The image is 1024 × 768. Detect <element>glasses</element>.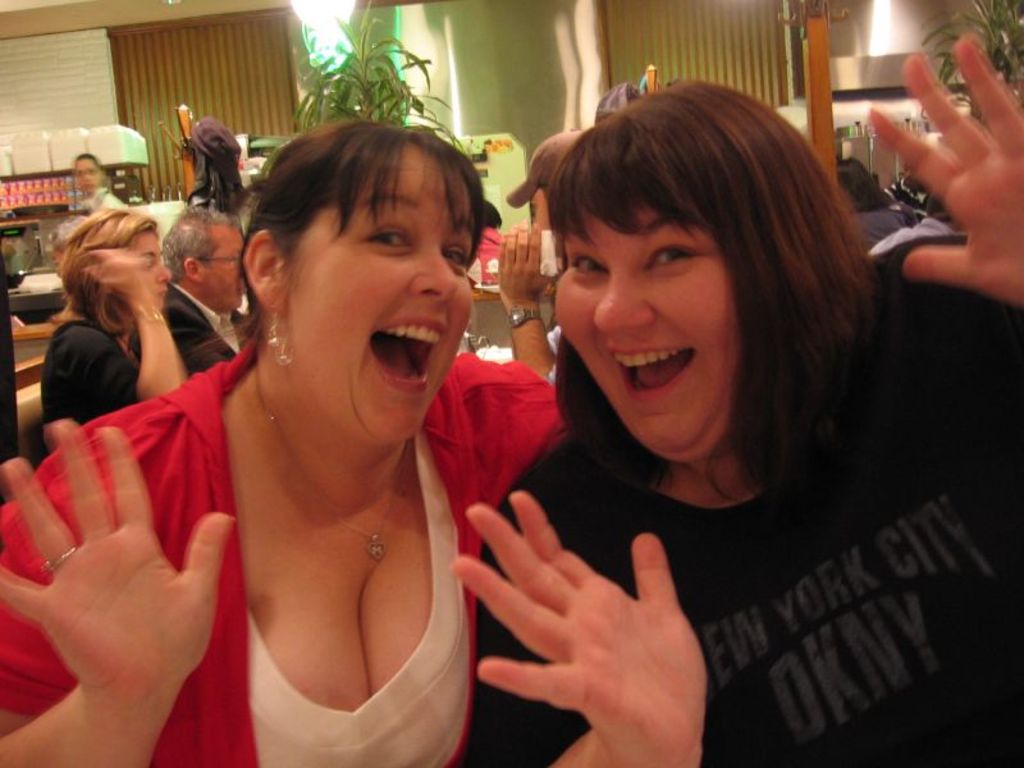
Detection: (left=198, top=255, right=242, bottom=262).
